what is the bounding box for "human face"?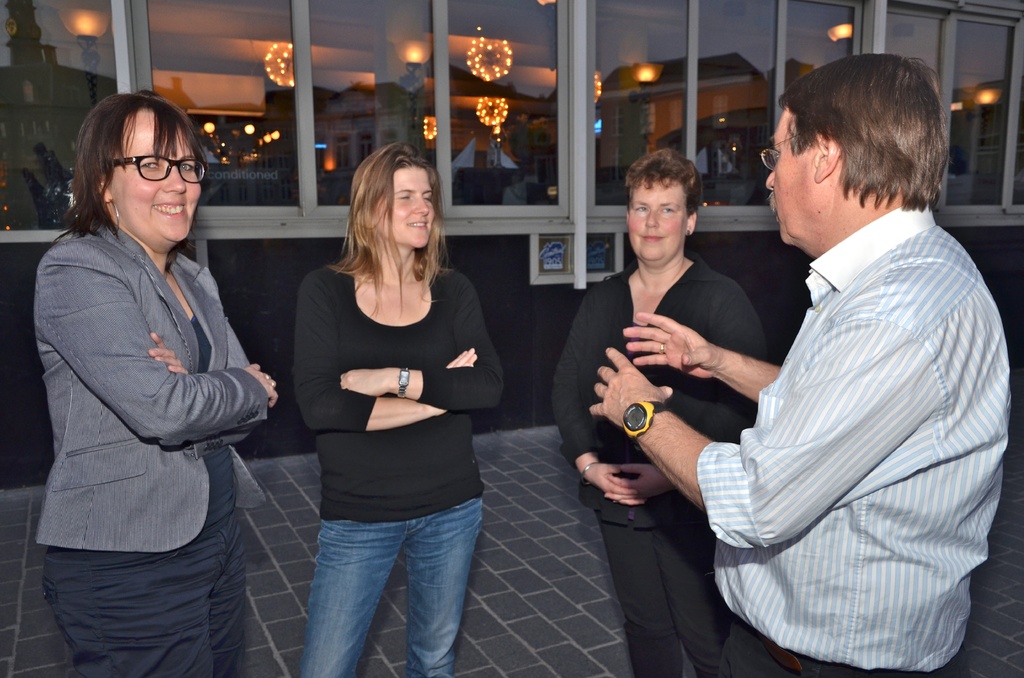
{"x1": 763, "y1": 109, "x2": 808, "y2": 244}.
